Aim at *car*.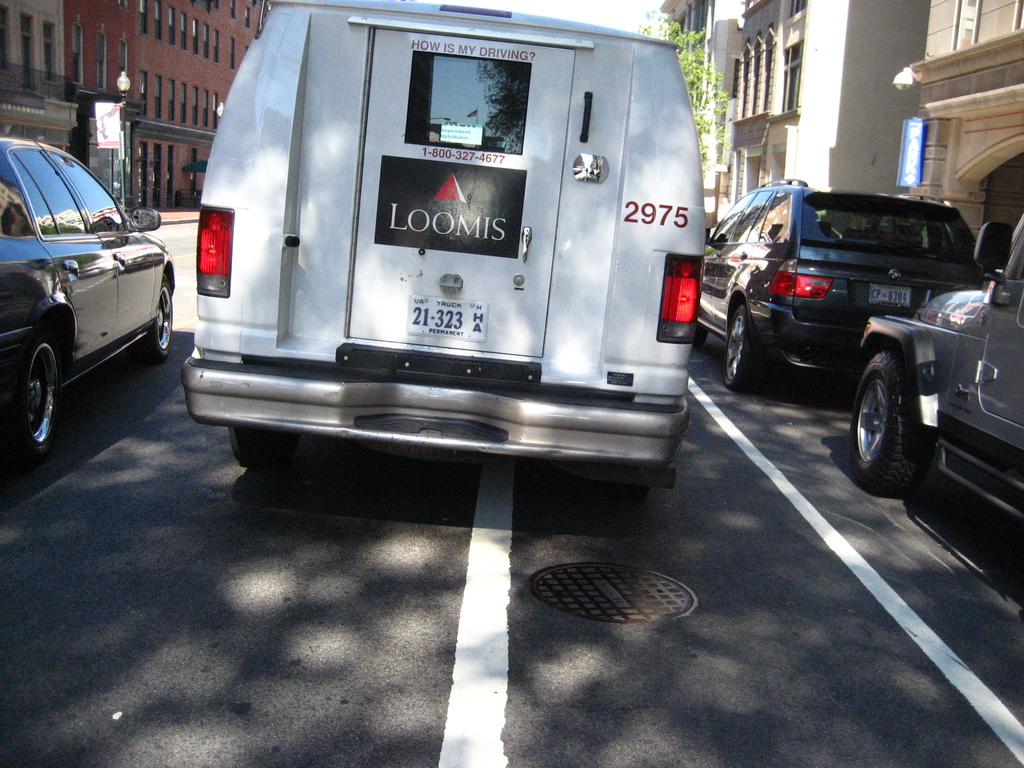
Aimed at x1=852, y1=214, x2=1023, y2=547.
